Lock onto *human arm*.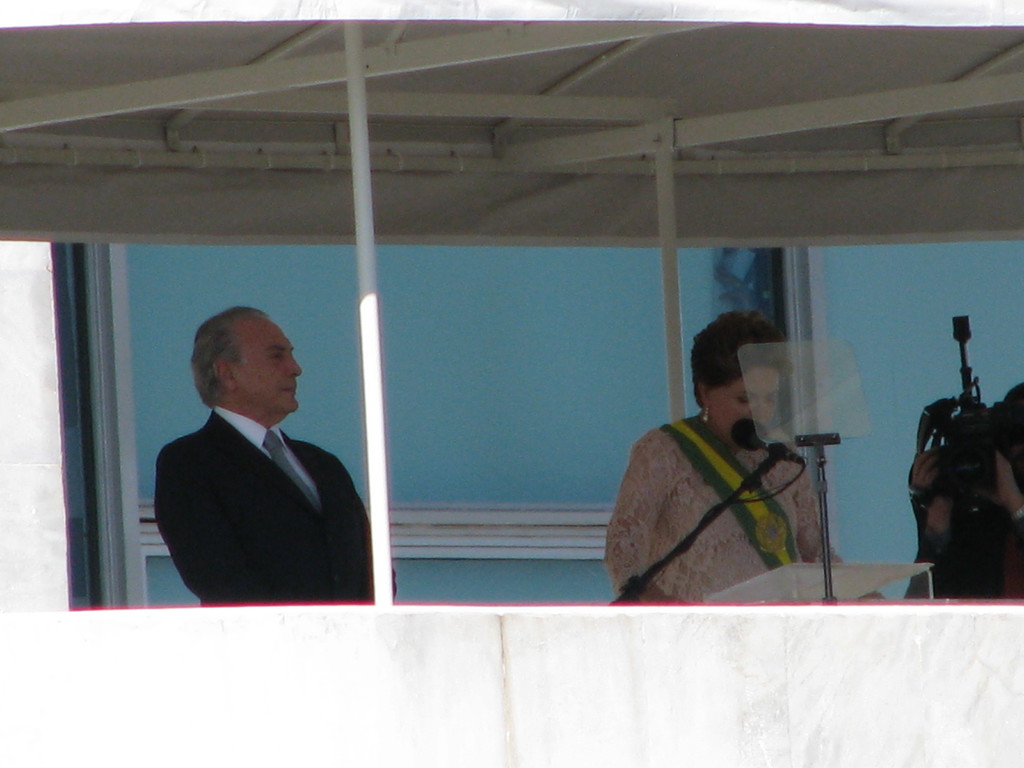
Locked: [604, 438, 684, 604].
